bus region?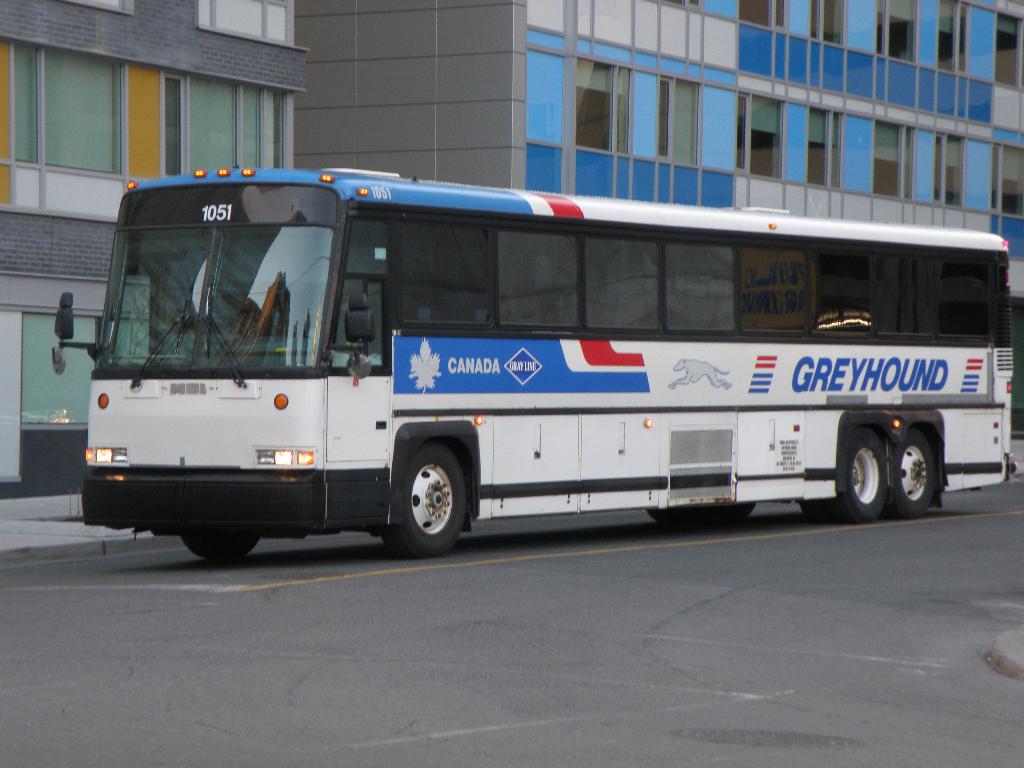
{"left": 52, "top": 170, "right": 1017, "bottom": 561}
